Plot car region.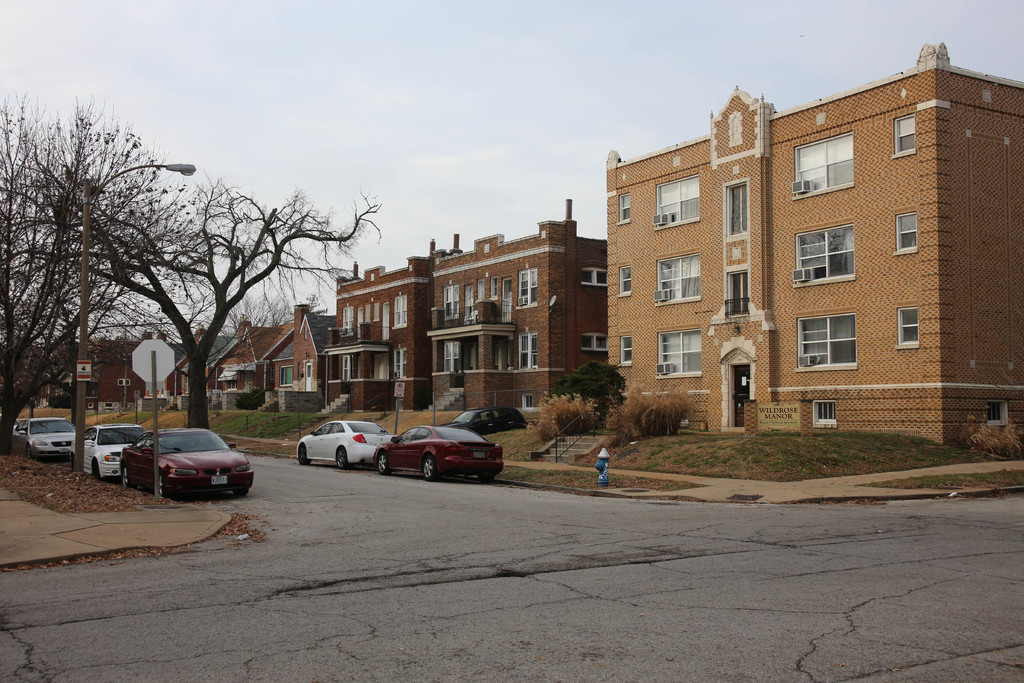
Plotted at x1=24 y1=414 x2=86 y2=459.
